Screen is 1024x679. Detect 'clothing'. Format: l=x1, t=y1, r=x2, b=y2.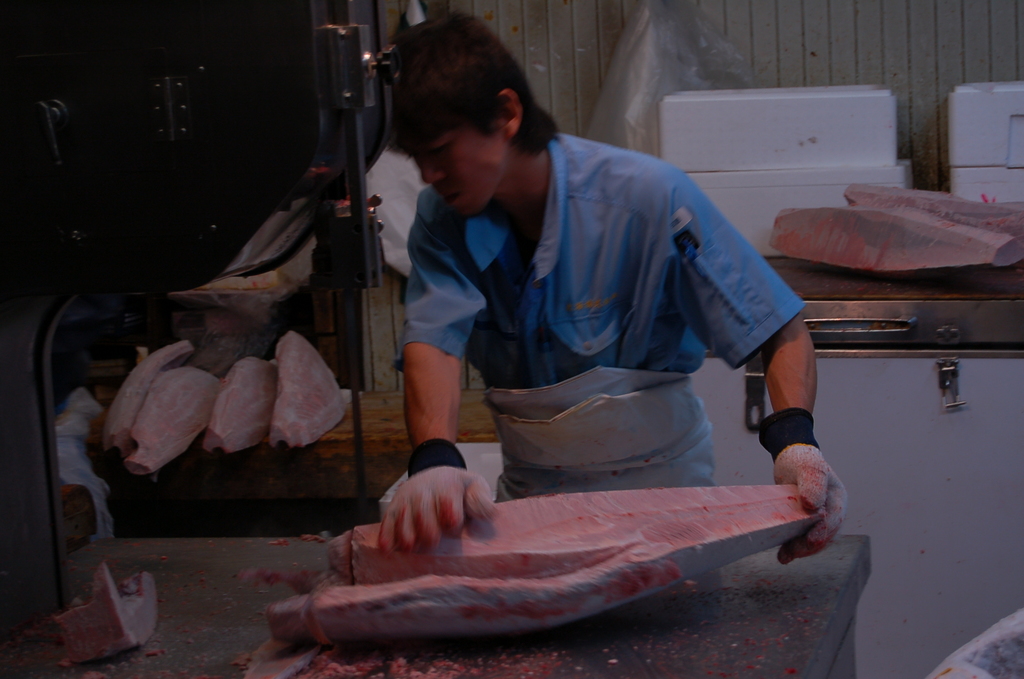
l=388, t=134, r=804, b=487.
